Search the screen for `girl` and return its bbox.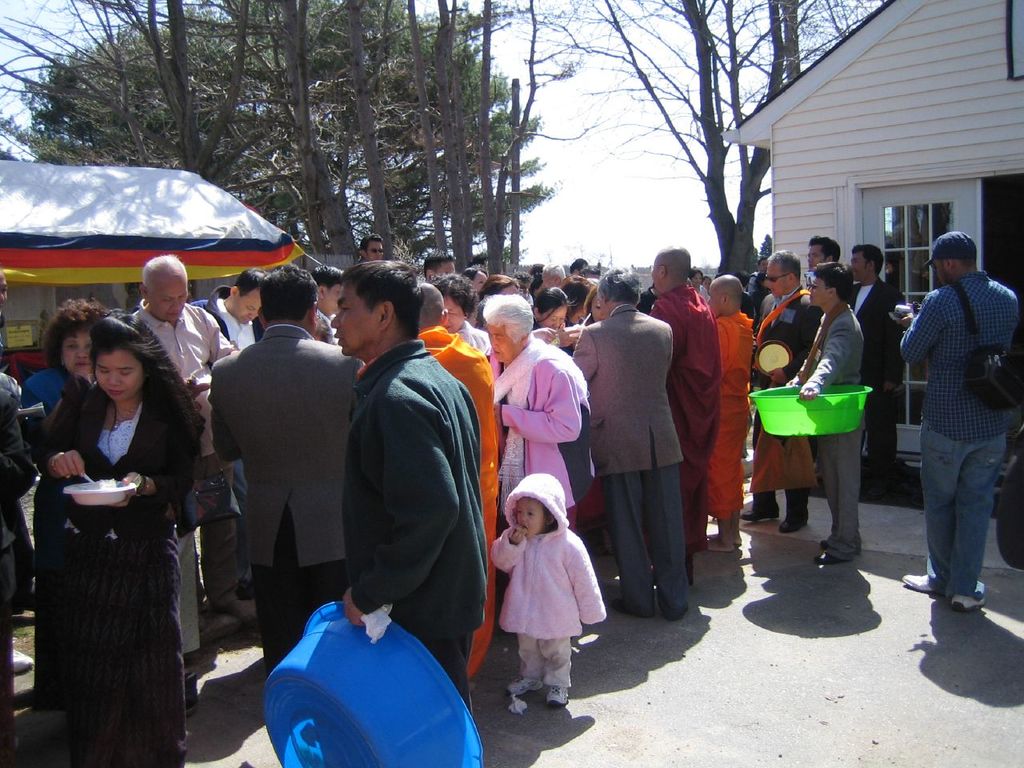
Found: <region>494, 470, 605, 707</region>.
